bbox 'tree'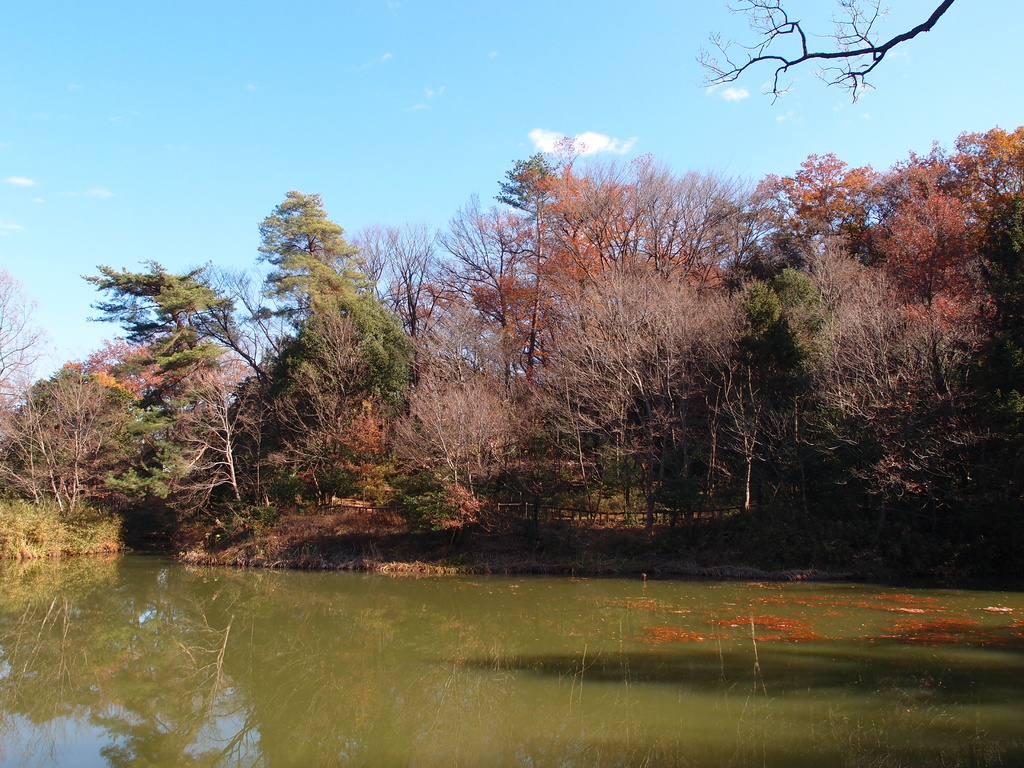
left=690, top=0, right=954, bottom=106
